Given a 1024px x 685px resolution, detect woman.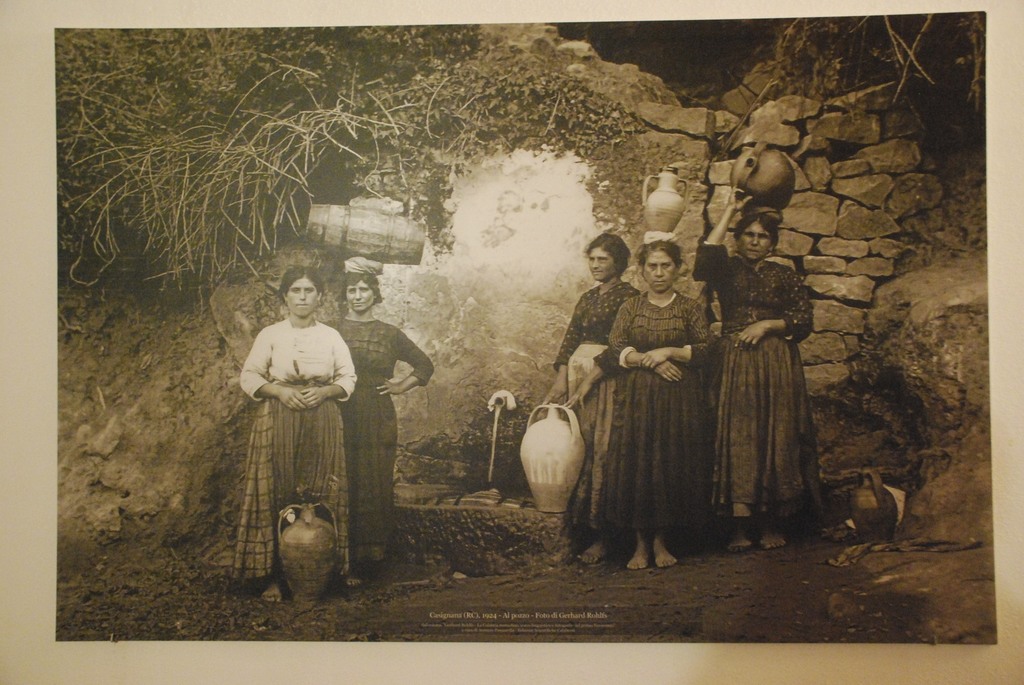
Rect(330, 269, 431, 587).
